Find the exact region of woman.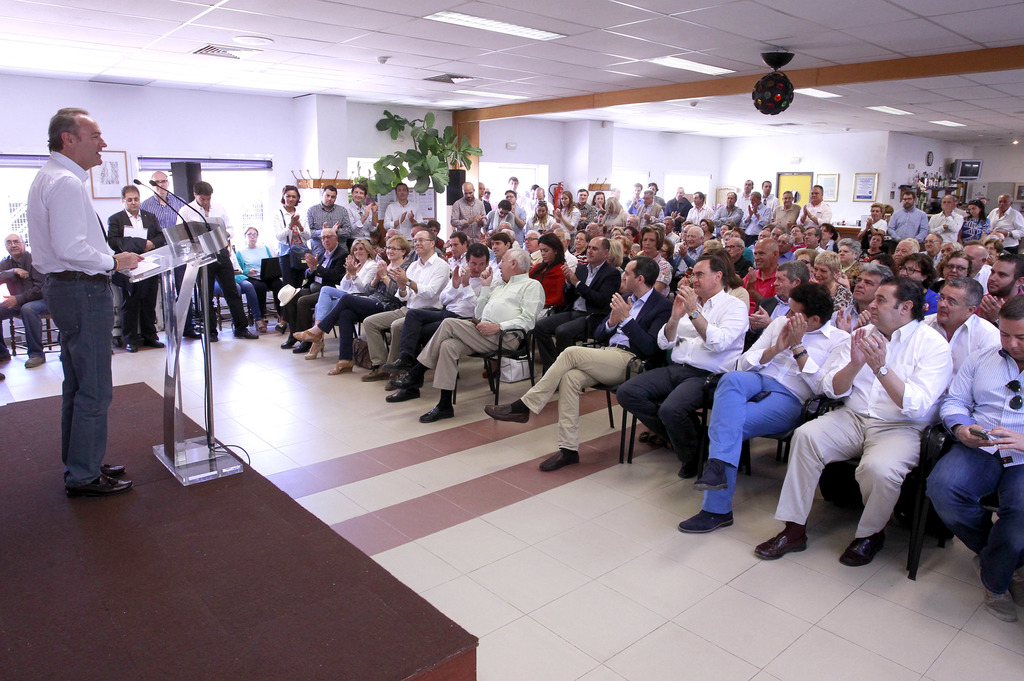
Exact region: left=897, top=252, right=938, bottom=317.
